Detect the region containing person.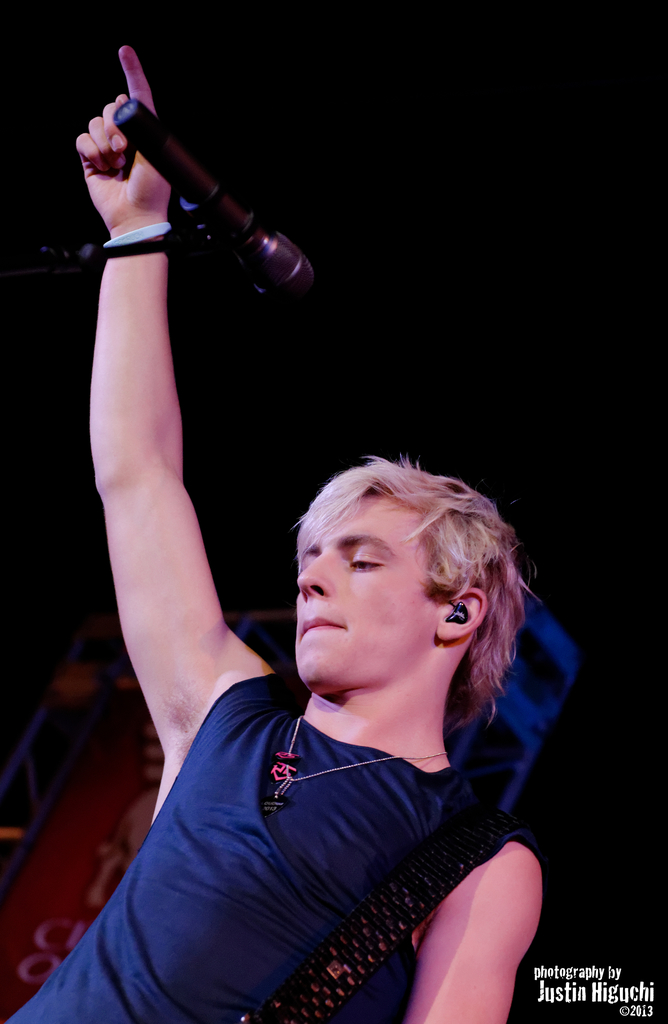
Rect(9, 49, 544, 1023).
